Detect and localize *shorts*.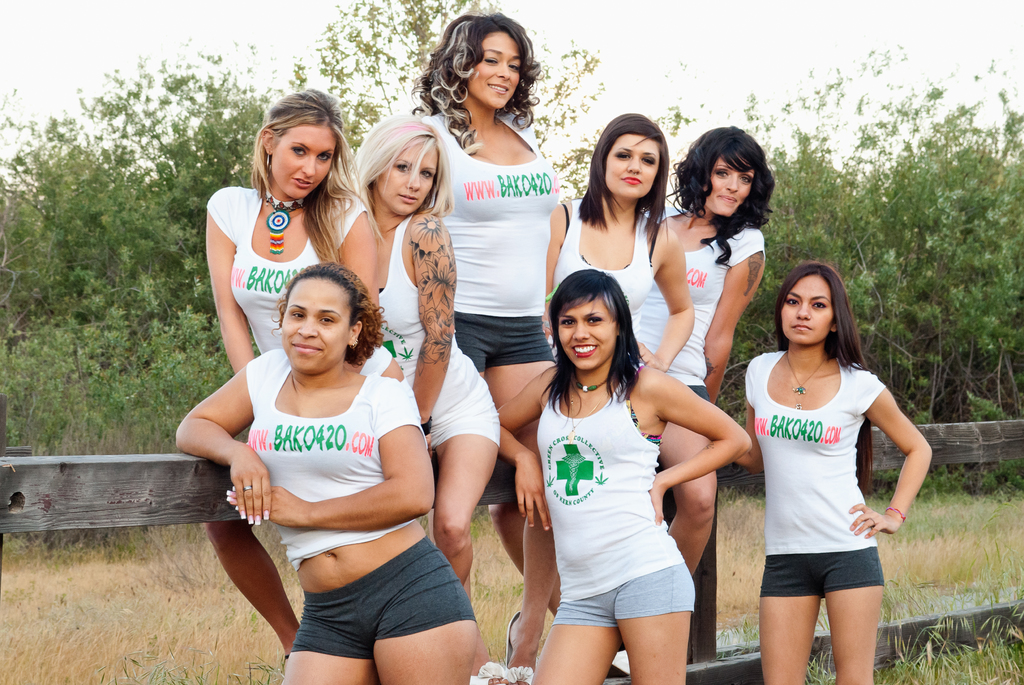
Localized at detection(547, 563, 696, 627).
